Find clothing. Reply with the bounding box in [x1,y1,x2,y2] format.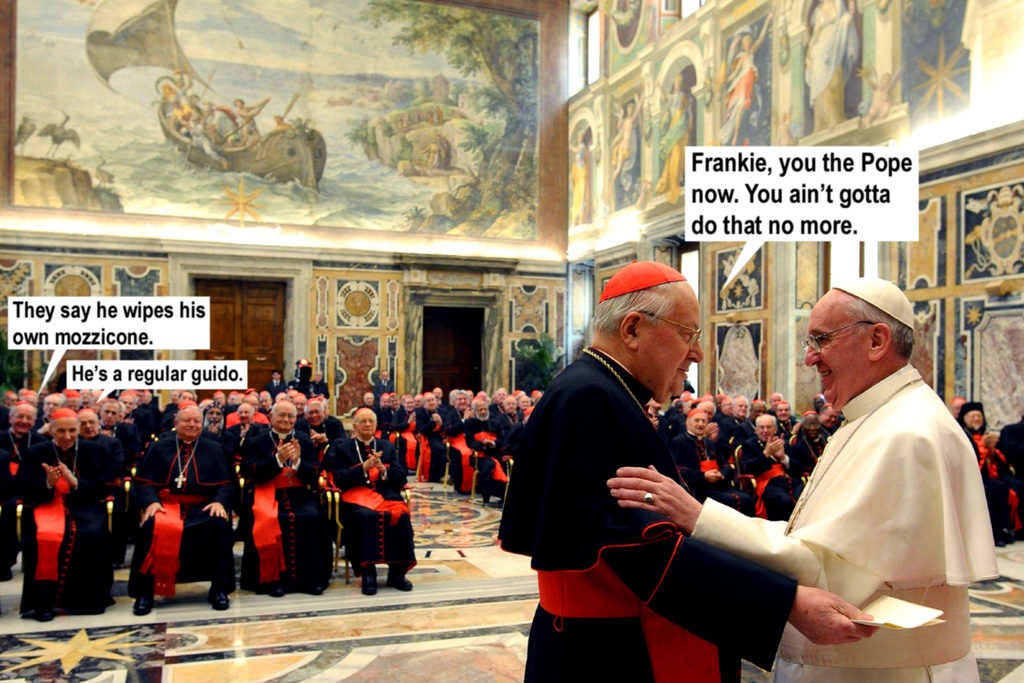
[515,309,763,653].
